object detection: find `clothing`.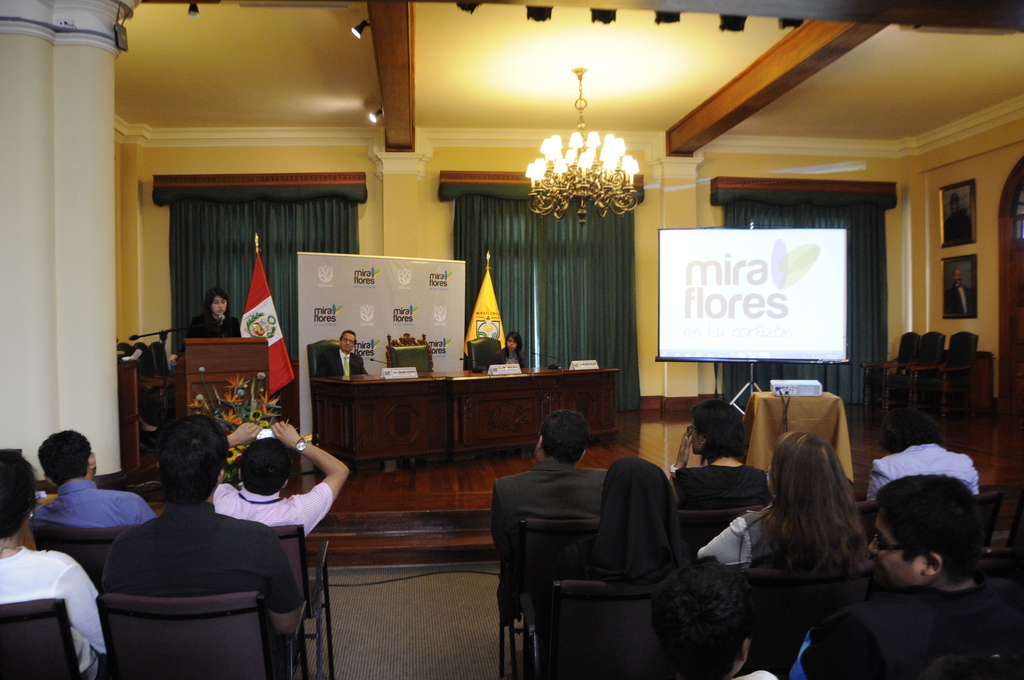
box=[670, 463, 771, 510].
